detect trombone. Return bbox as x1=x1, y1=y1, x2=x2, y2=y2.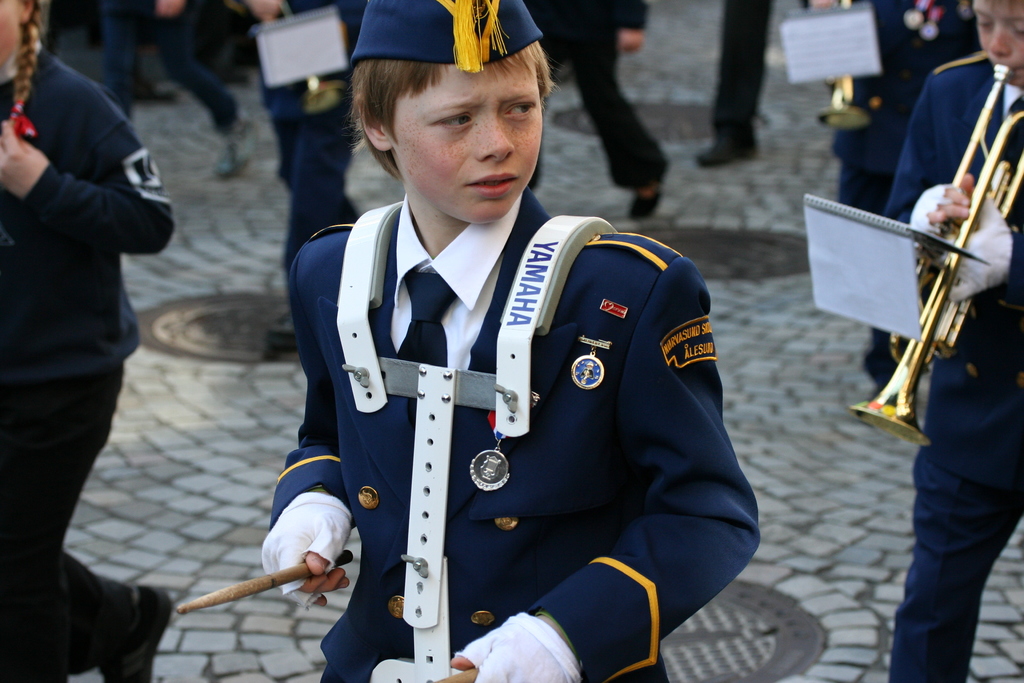
x1=284, y1=0, x2=353, y2=108.
